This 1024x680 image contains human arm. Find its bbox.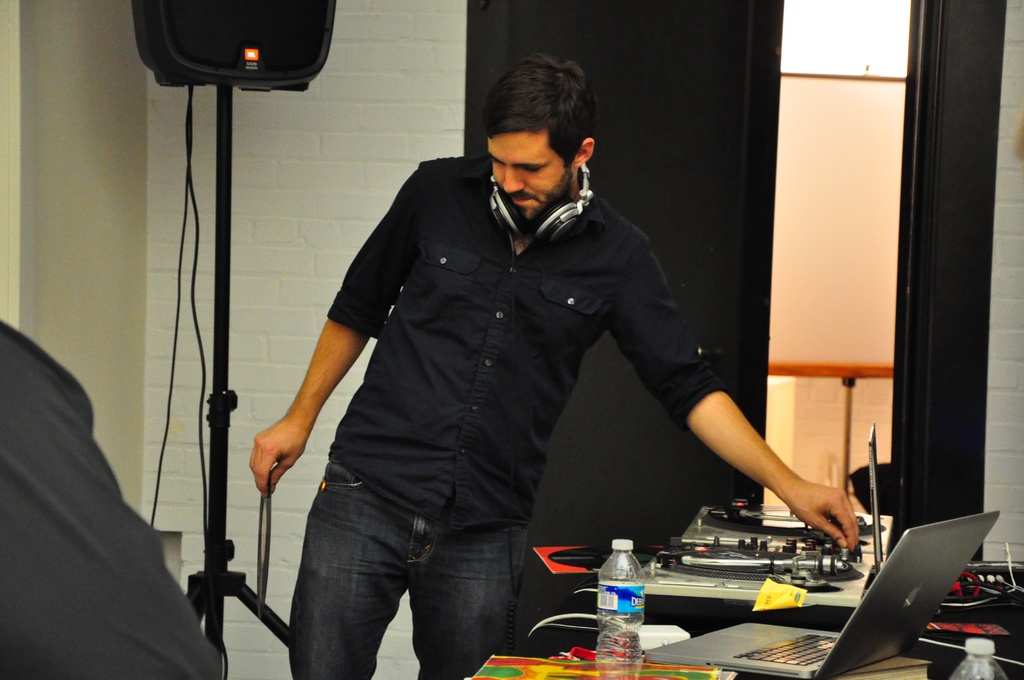
<bbox>248, 161, 424, 496</bbox>.
